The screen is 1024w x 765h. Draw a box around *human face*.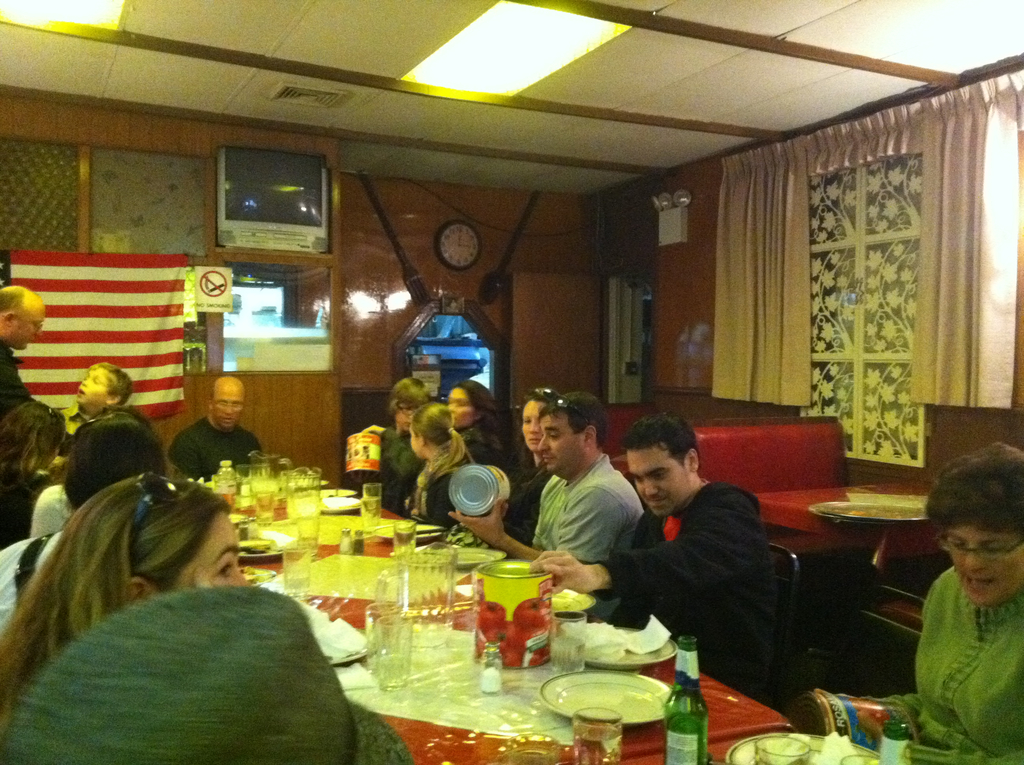
<box>943,522,1023,602</box>.
